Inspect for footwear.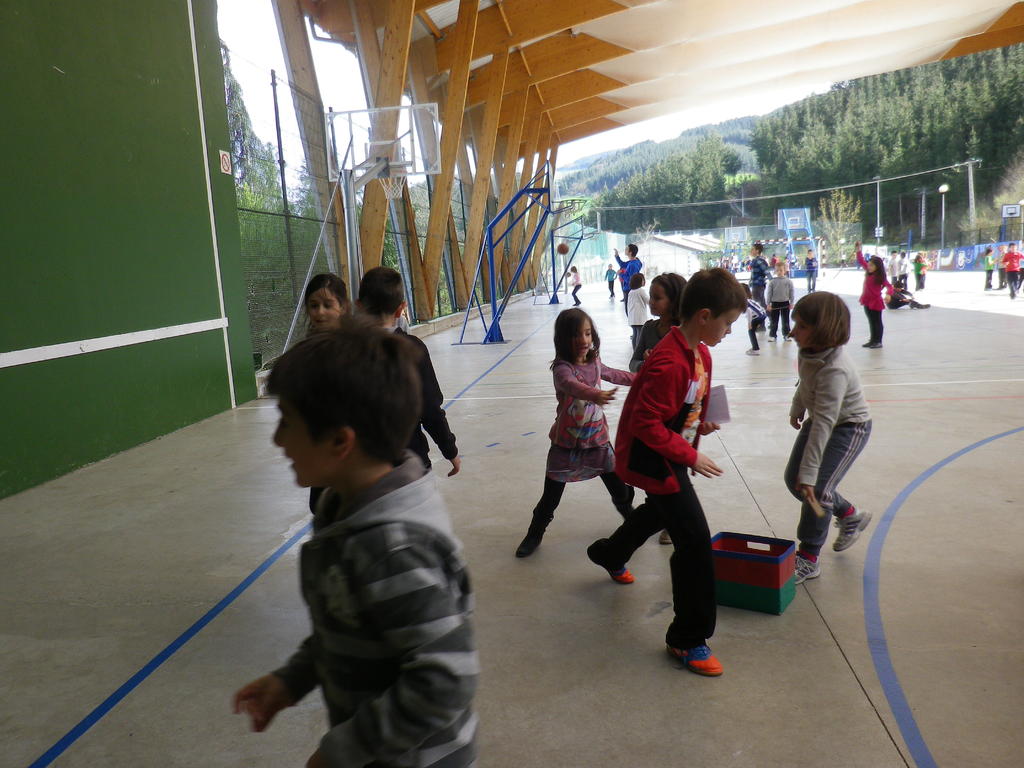
Inspection: locate(609, 292, 614, 299).
